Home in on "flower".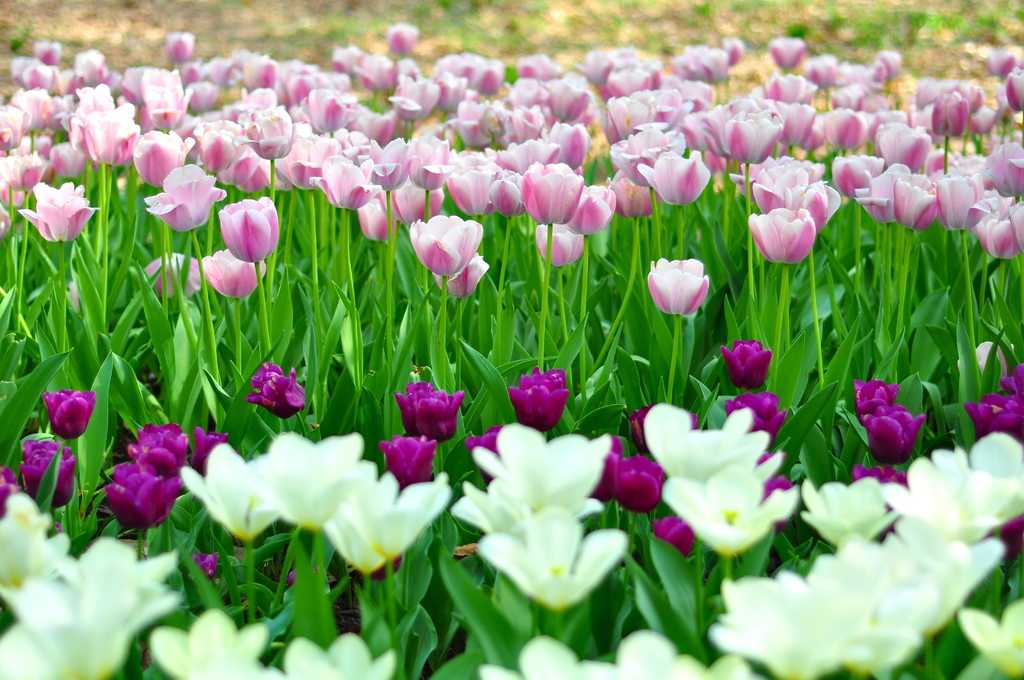
Homed in at 203,248,269,298.
